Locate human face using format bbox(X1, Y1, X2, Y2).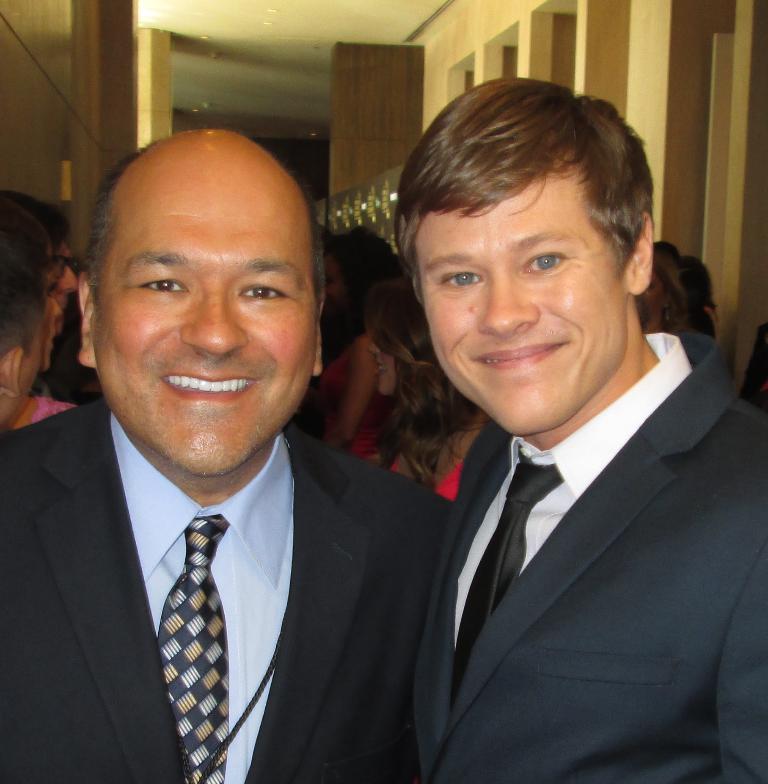
bbox(424, 158, 630, 438).
